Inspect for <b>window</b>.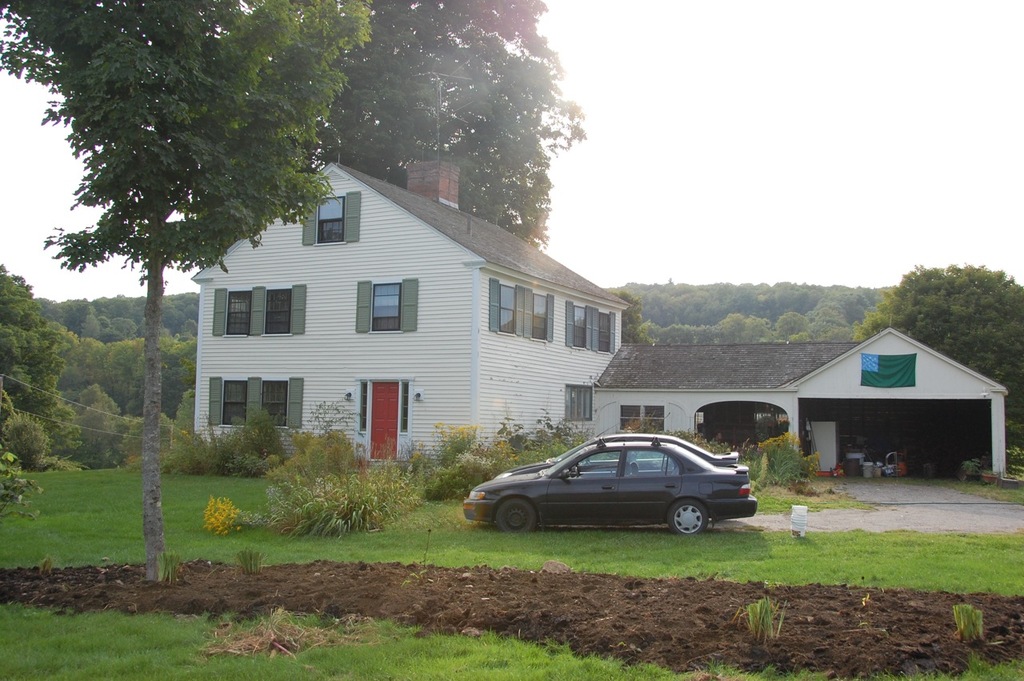
Inspection: select_region(213, 381, 253, 428).
